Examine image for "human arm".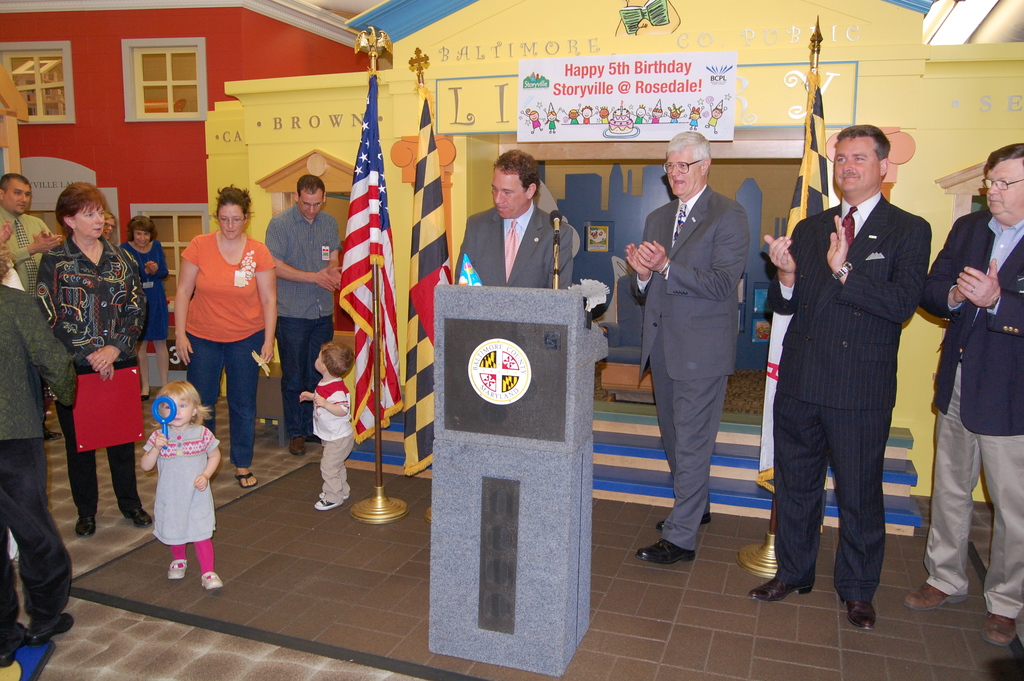
Examination result: <box>141,427,168,466</box>.
